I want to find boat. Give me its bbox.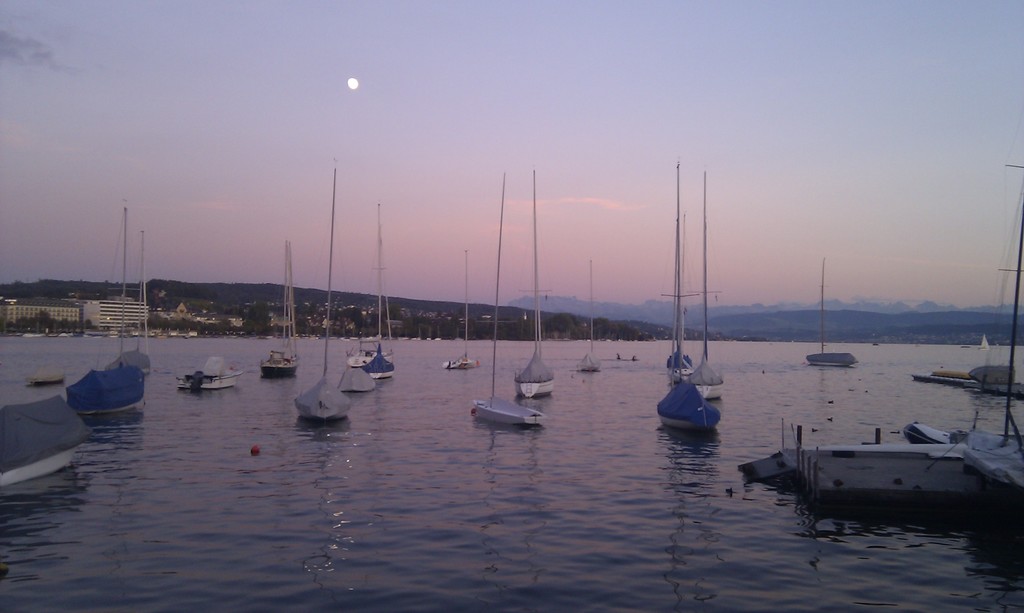
<region>980, 333, 993, 354</region>.
